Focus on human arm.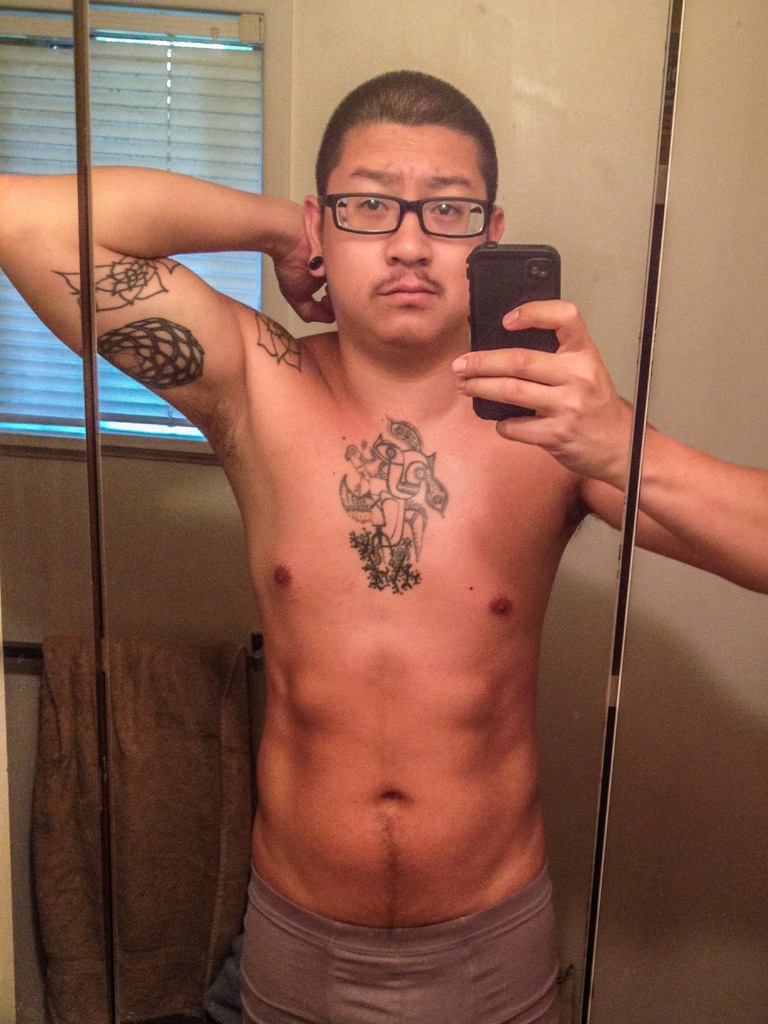
Focused at region(443, 273, 767, 596).
